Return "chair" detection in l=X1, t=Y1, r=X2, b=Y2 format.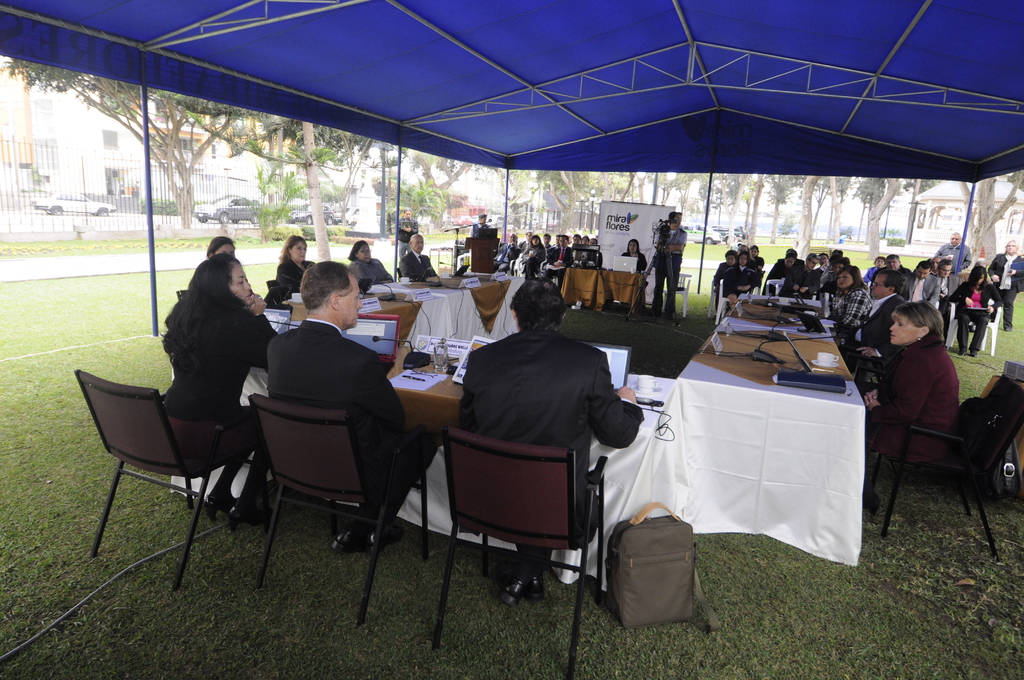
l=658, t=261, r=696, b=315.
